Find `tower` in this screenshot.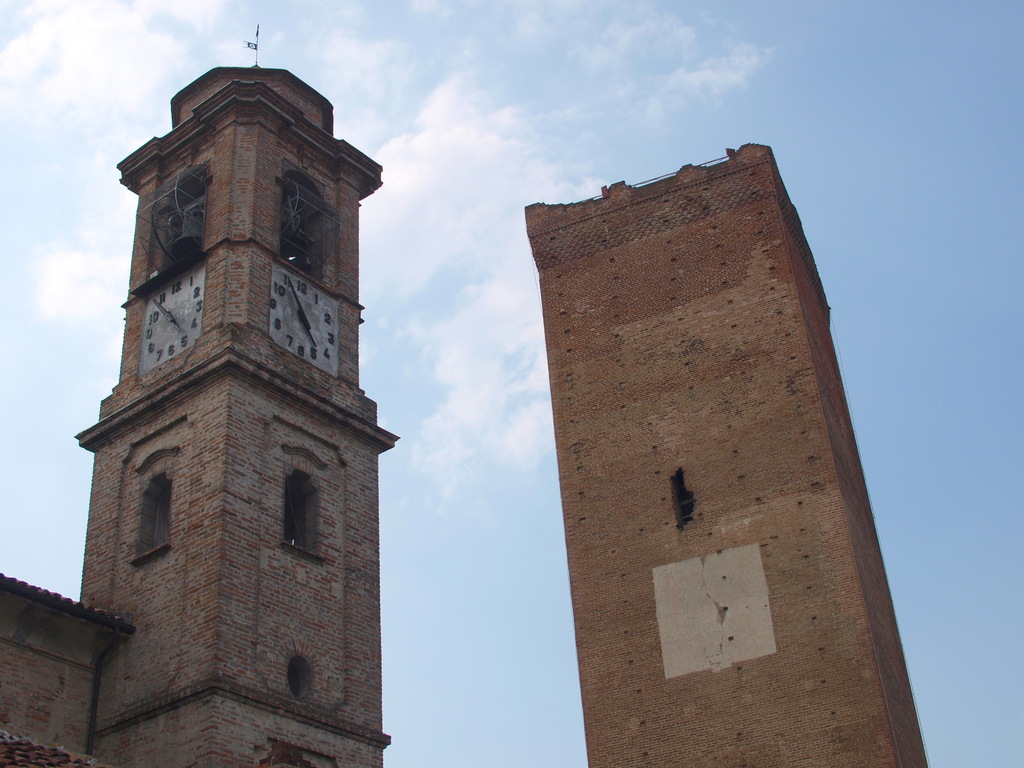
The bounding box for `tower` is locate(524, 138, 931, 767).
